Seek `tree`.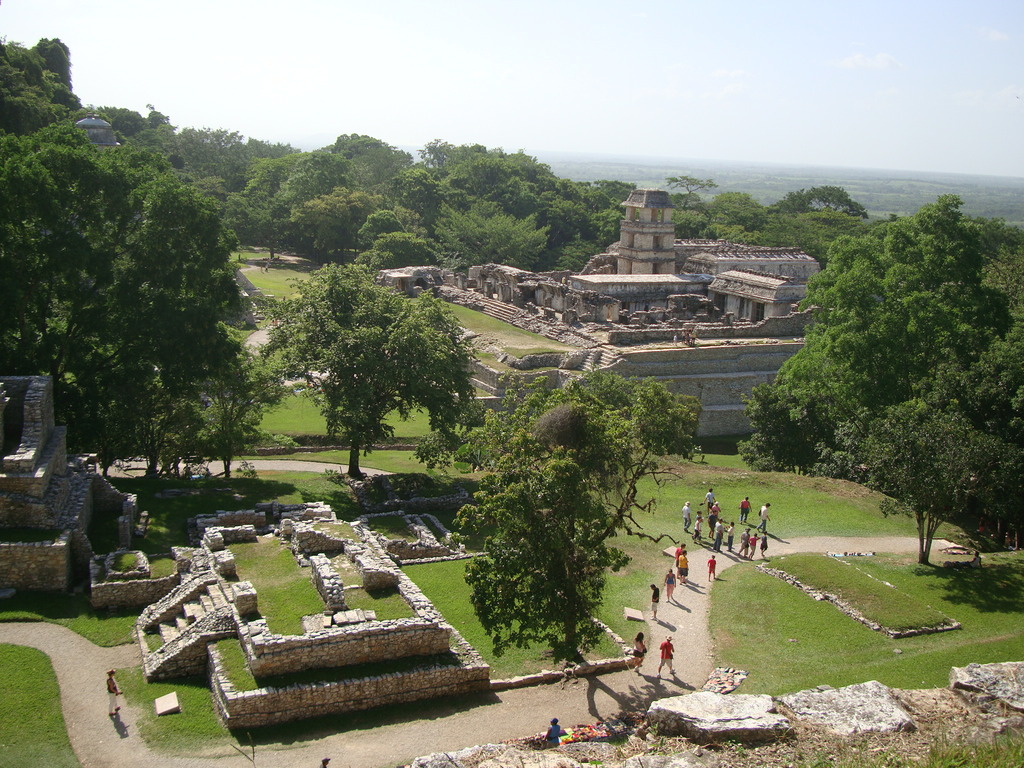
165 122 216 198.
